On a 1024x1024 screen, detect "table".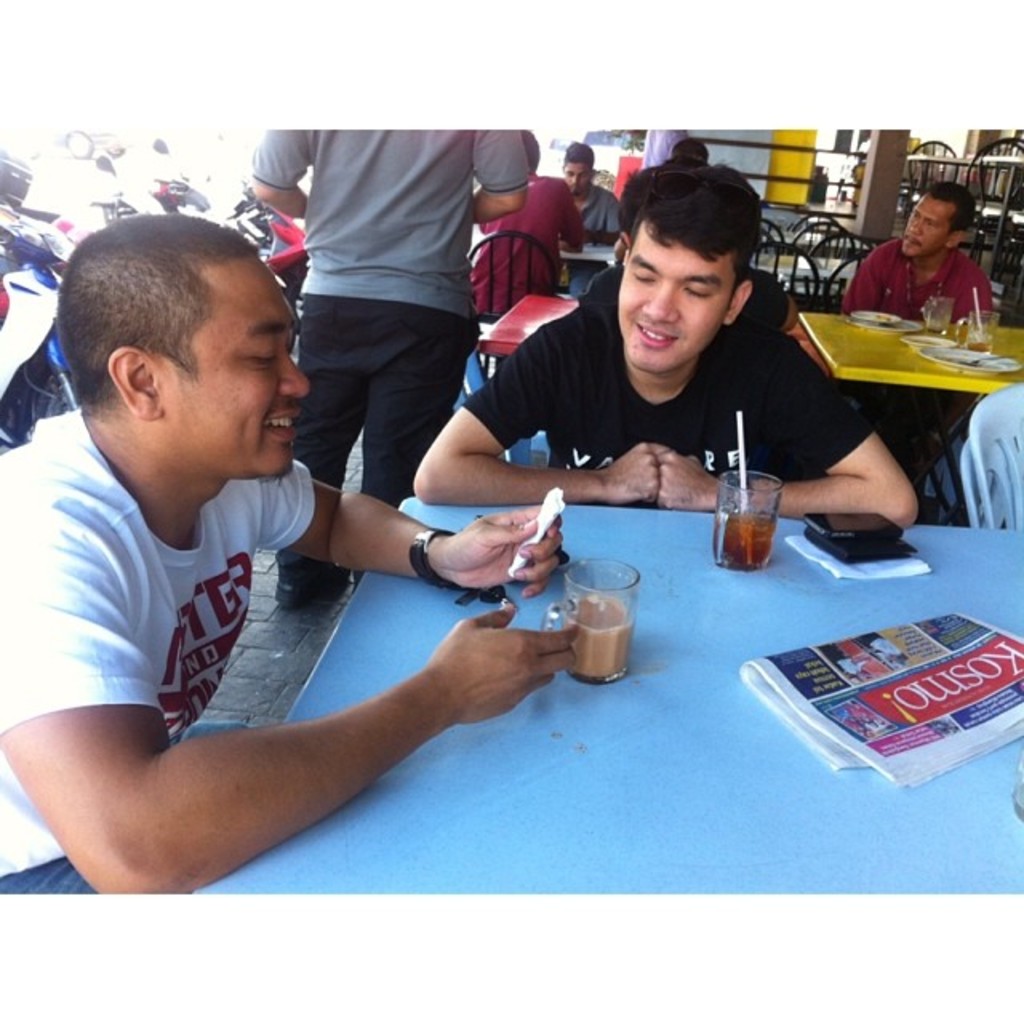
rect(189, 517, 1022, 899).
